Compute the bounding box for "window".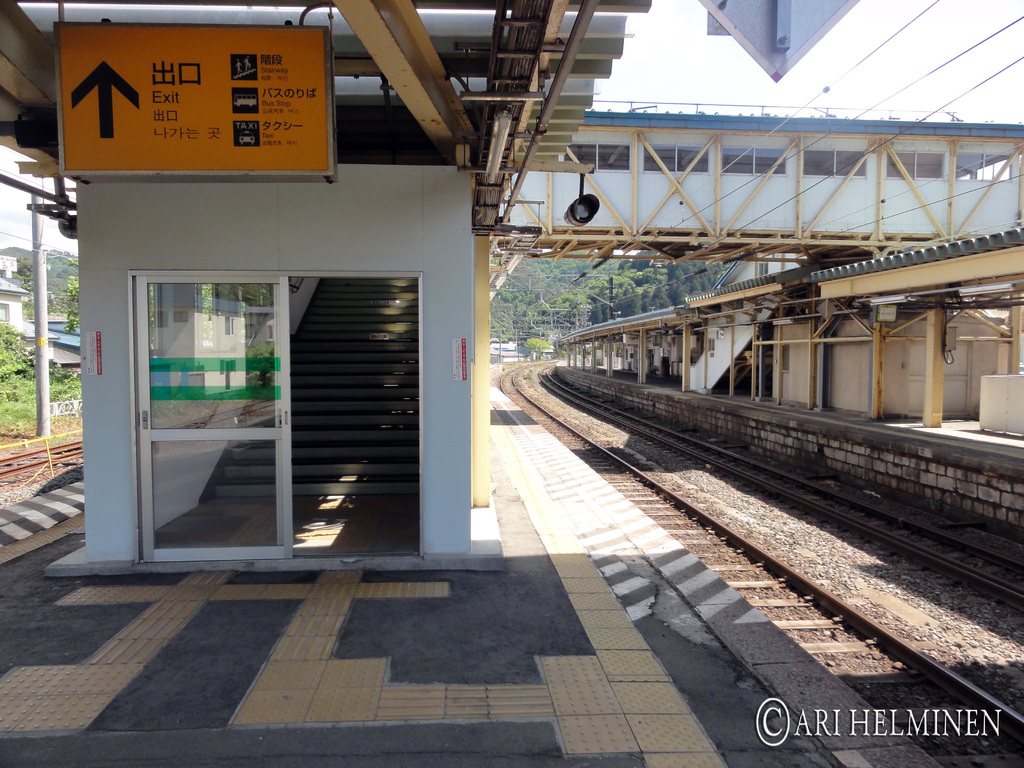
bbox=[804, 148, 864, 175].
